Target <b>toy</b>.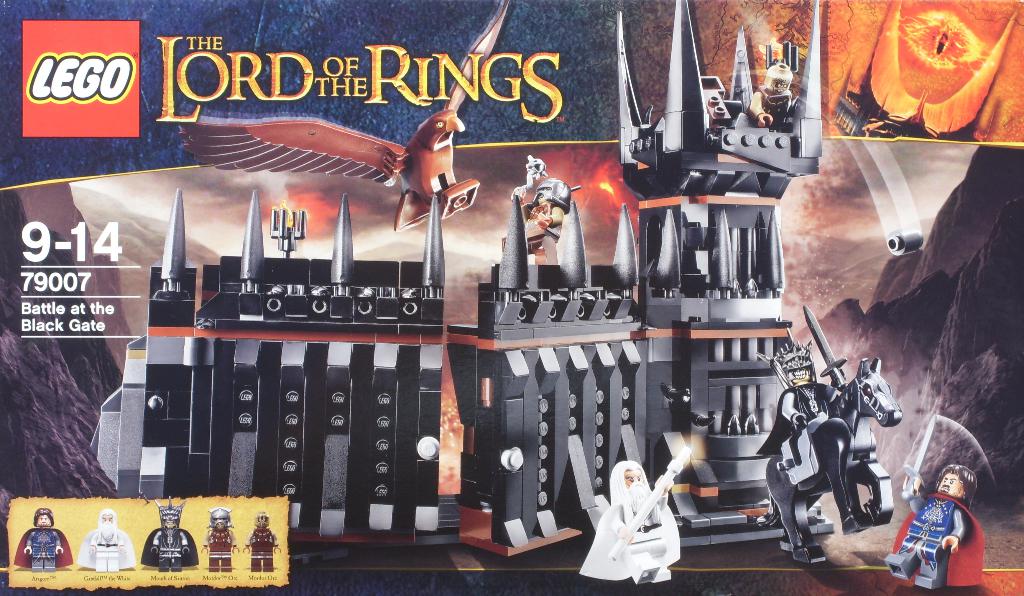
Target region: 75:509:134:575.
